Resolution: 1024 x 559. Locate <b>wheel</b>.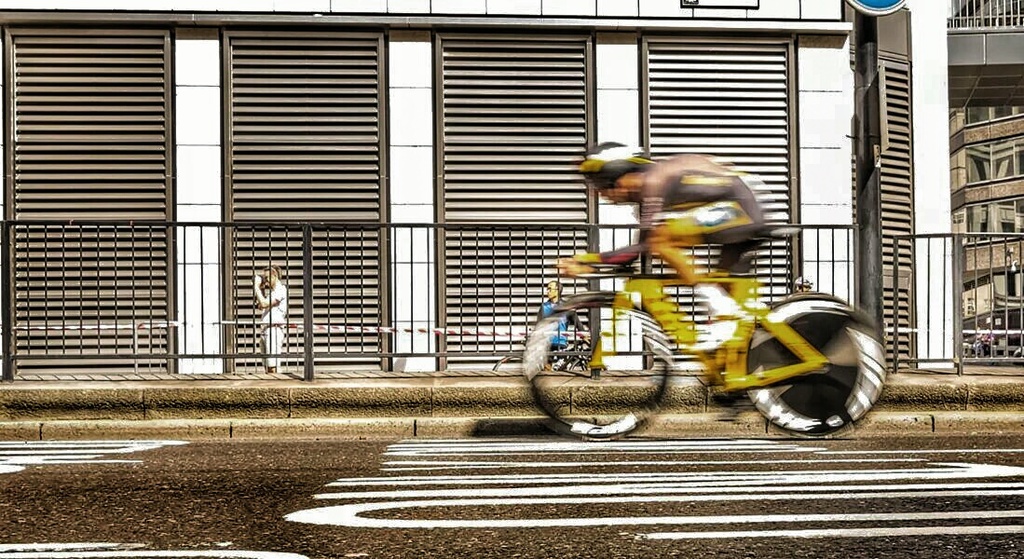
box(744, 294, 890, 429).
